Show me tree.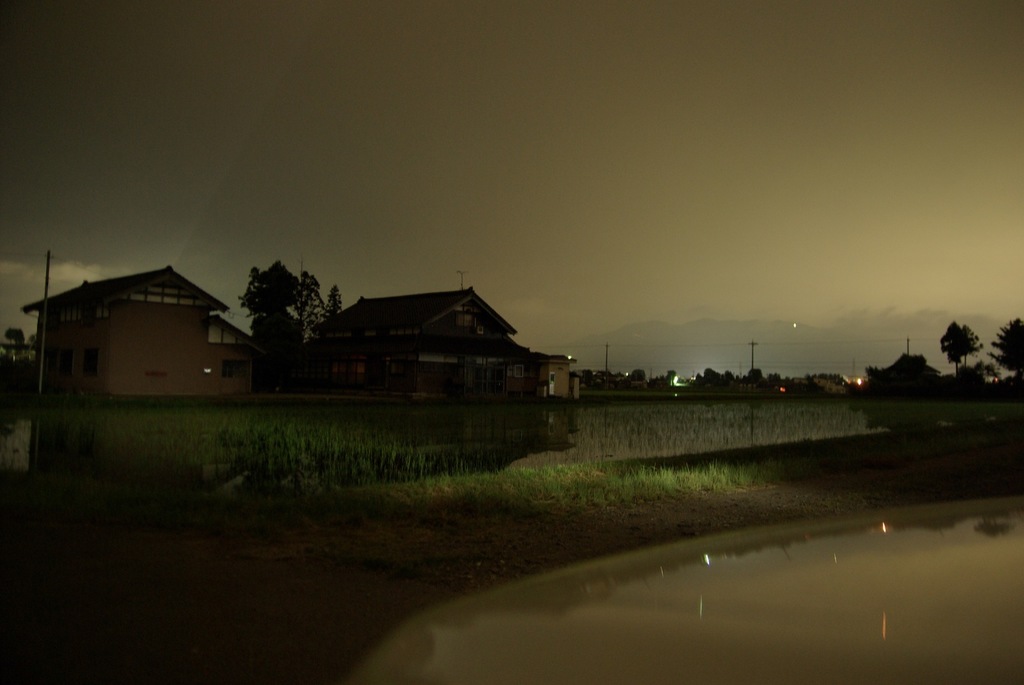
tree is here: box=[991, 322, 1023, 379].
